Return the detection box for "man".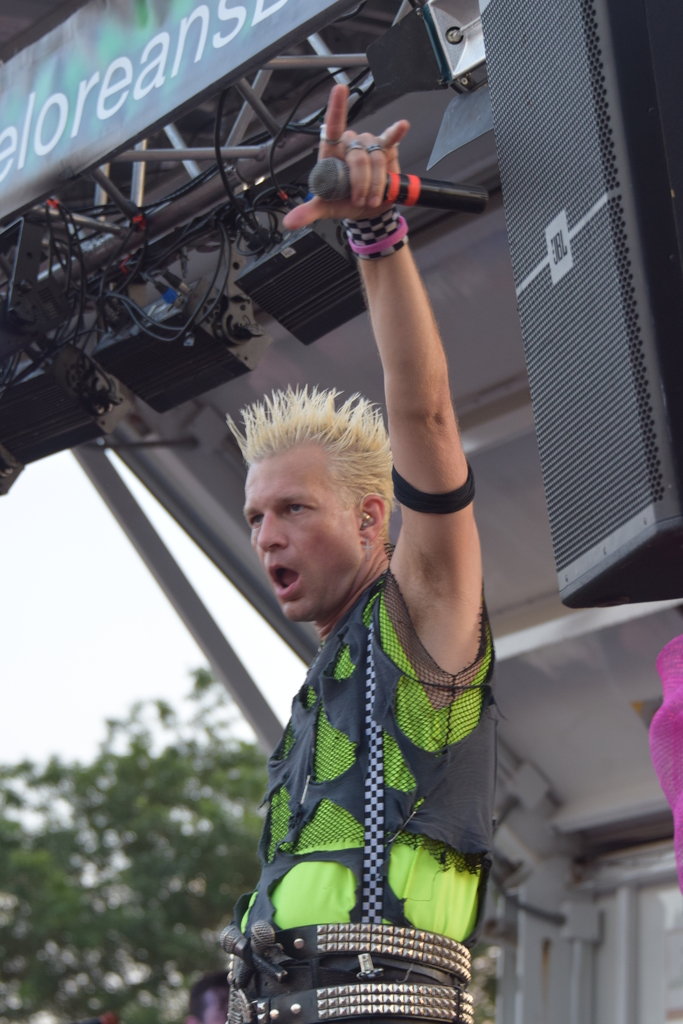
box(220, 74, 475, 1023).
